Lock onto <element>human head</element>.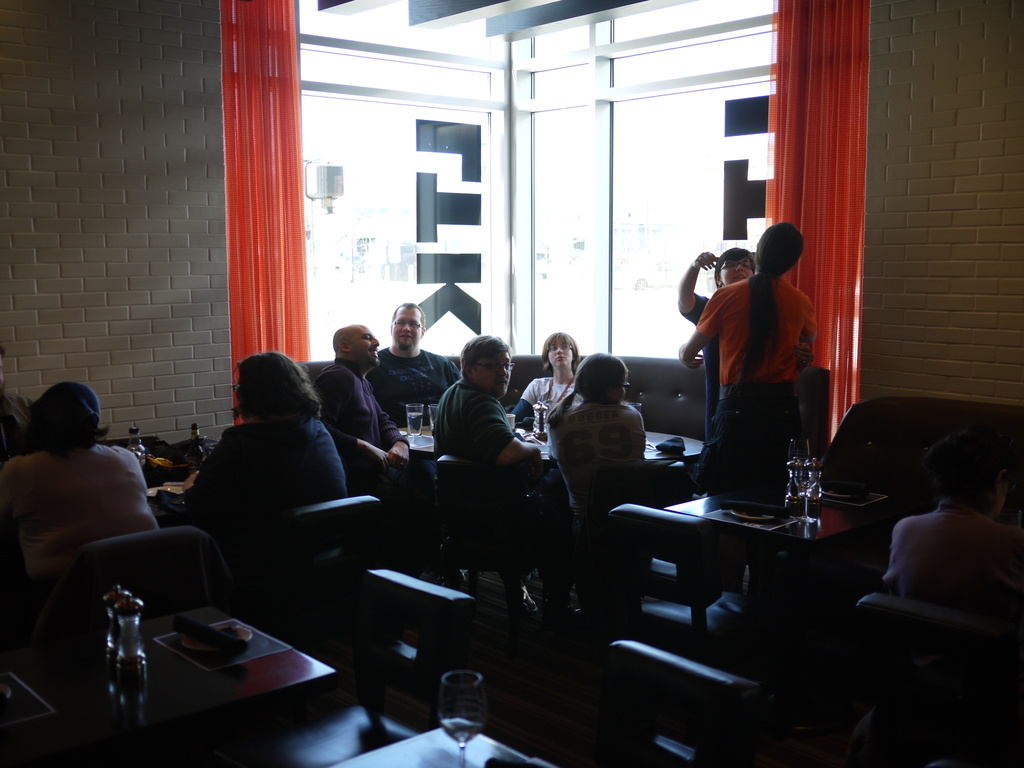
Locked: box=[460, 333, 513, 393].
